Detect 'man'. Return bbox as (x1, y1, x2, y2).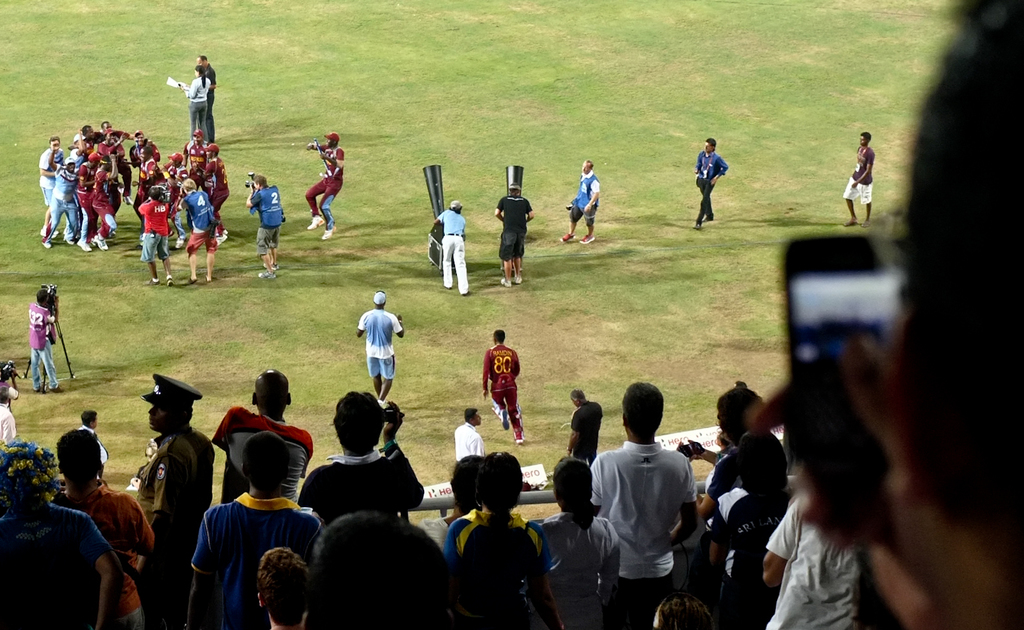
(131, 187, 182, 295).
